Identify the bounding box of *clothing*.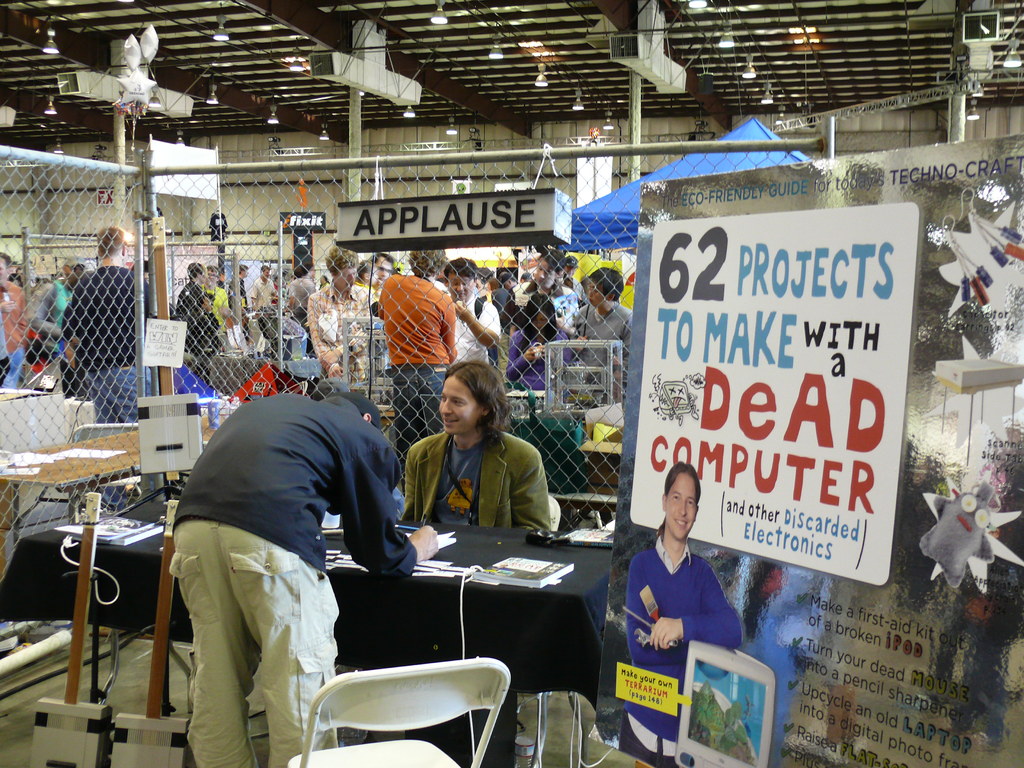
rect(566, 296, 640, 408).
